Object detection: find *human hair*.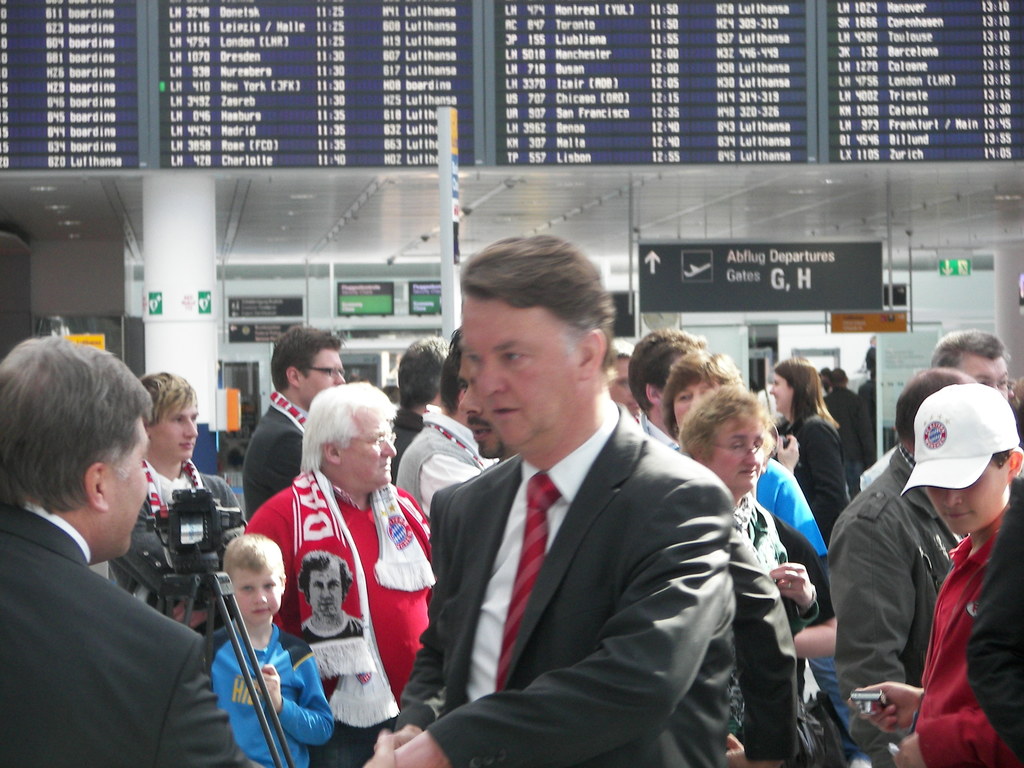
box(674, 383, 777, 461).
